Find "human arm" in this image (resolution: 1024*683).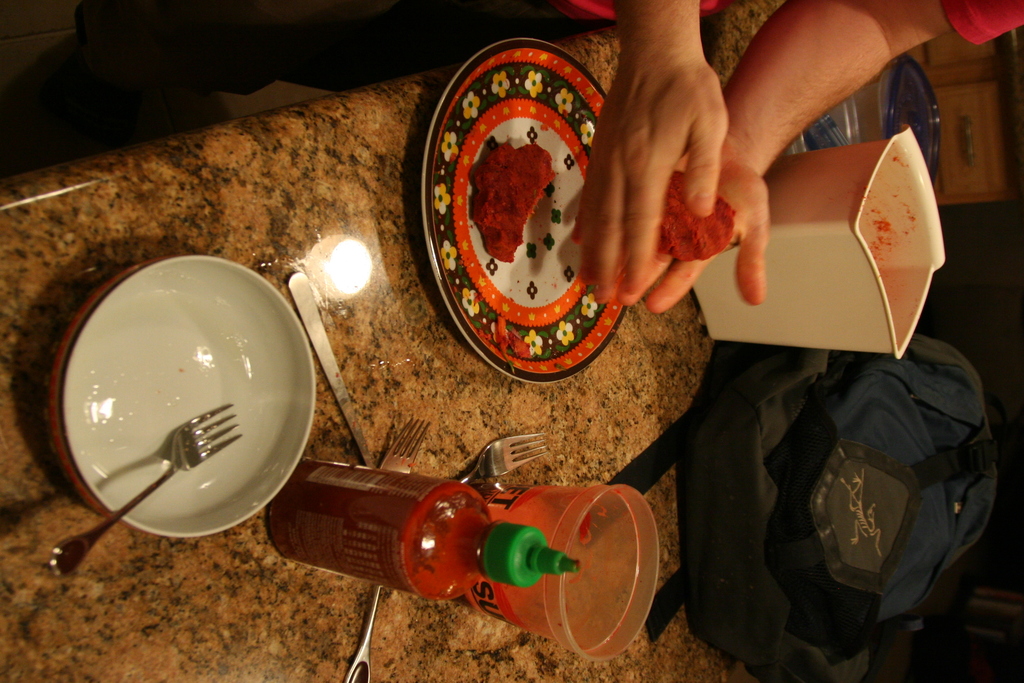
(x1=573, y1=0, x2=728, y2=295).
